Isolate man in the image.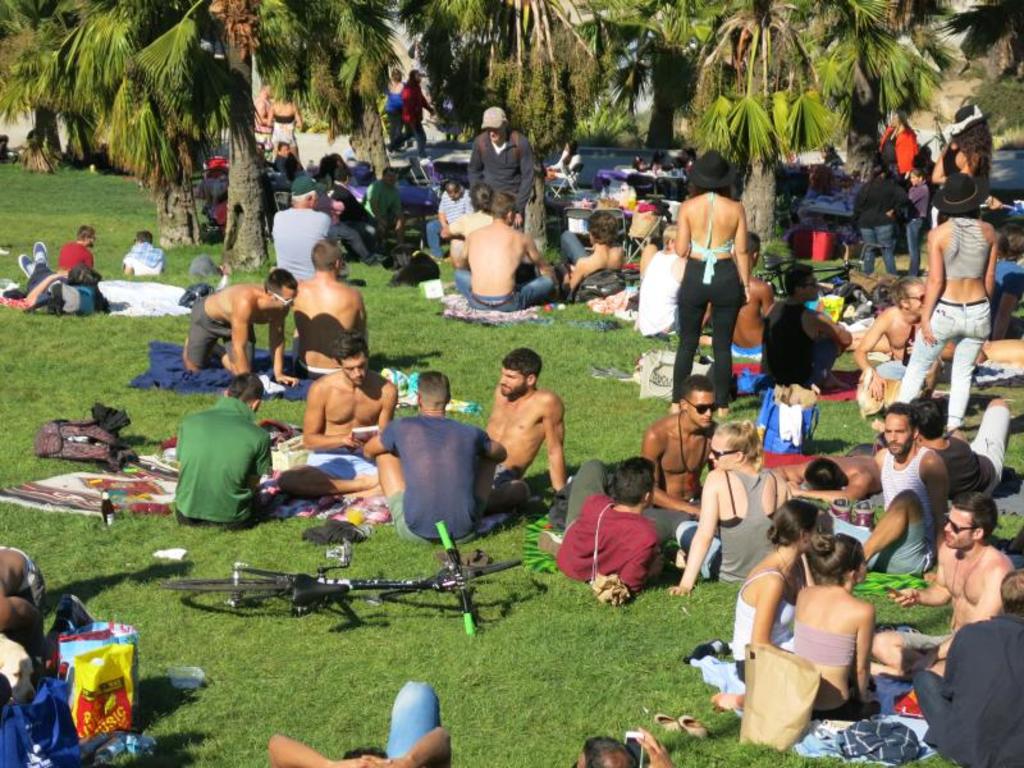
Isolated region: (x1=644, y1=372, x2=727, y2=545).
